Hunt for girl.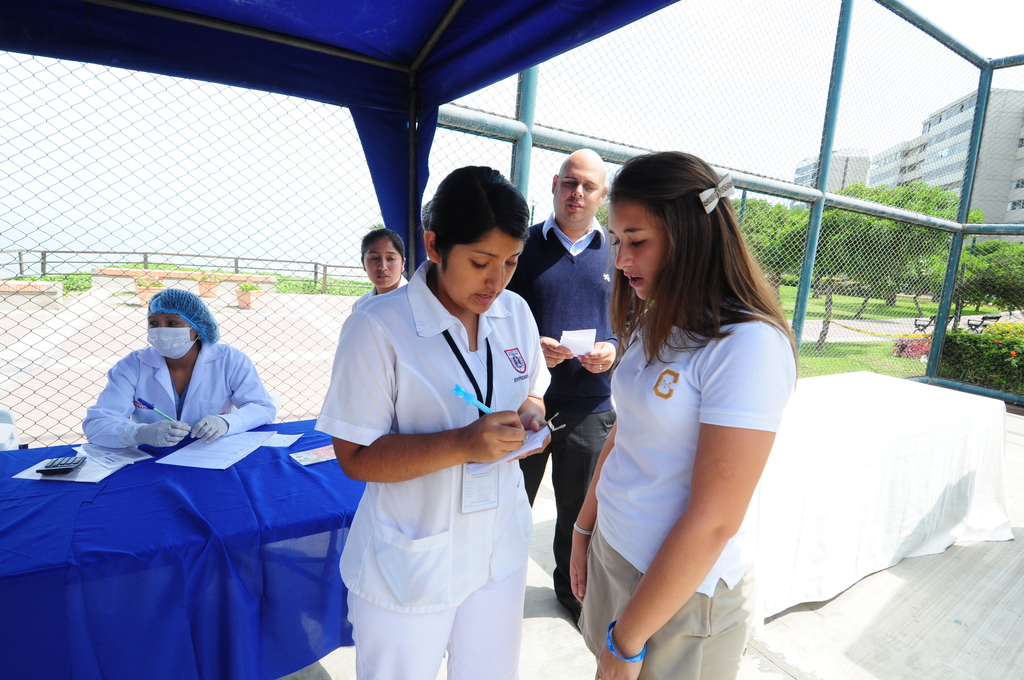
Hunted down at bbox=(312, 162, 554, 679).
